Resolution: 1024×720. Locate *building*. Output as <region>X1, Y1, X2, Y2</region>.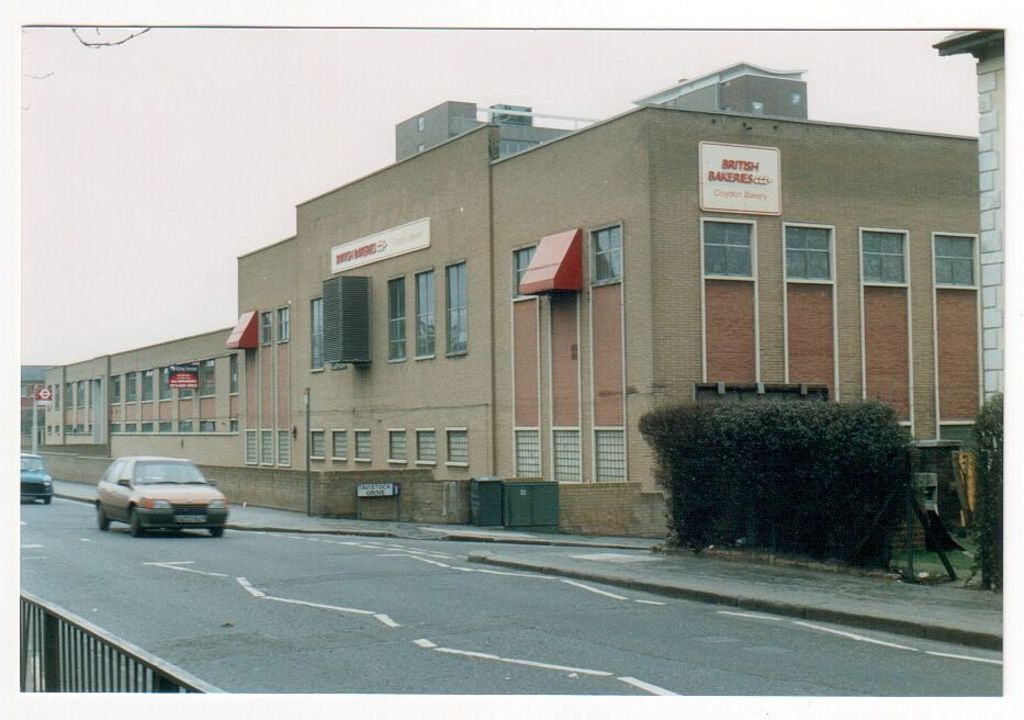
<region>936, 24, 1003, 484</region>.
